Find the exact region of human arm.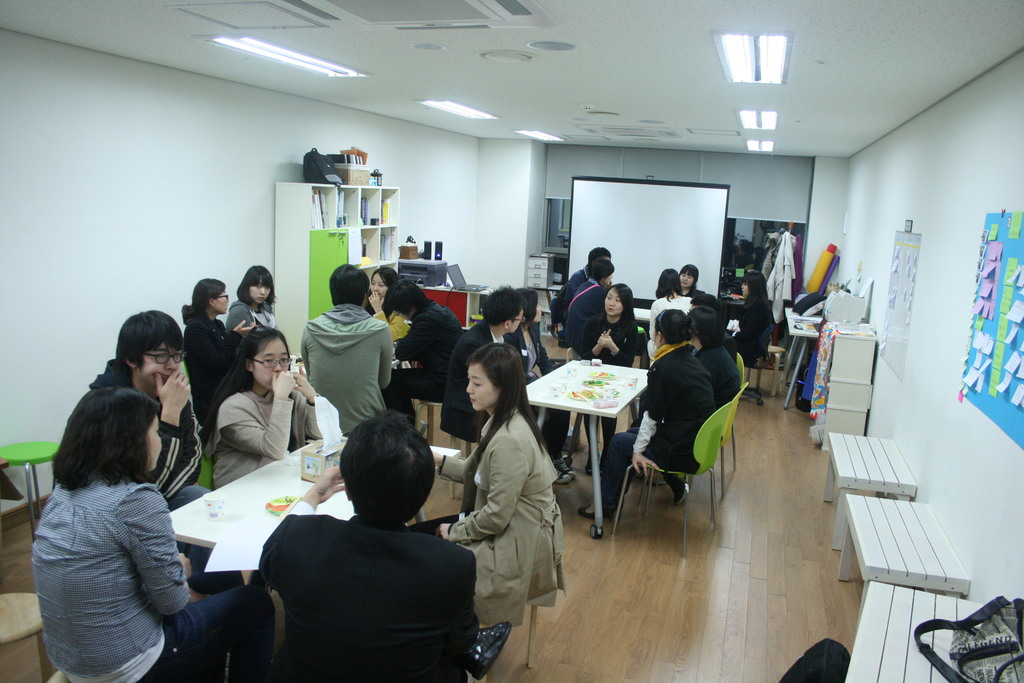
Exact region: pyautogui.locateOnScreen(432, 434, 527, 545).
